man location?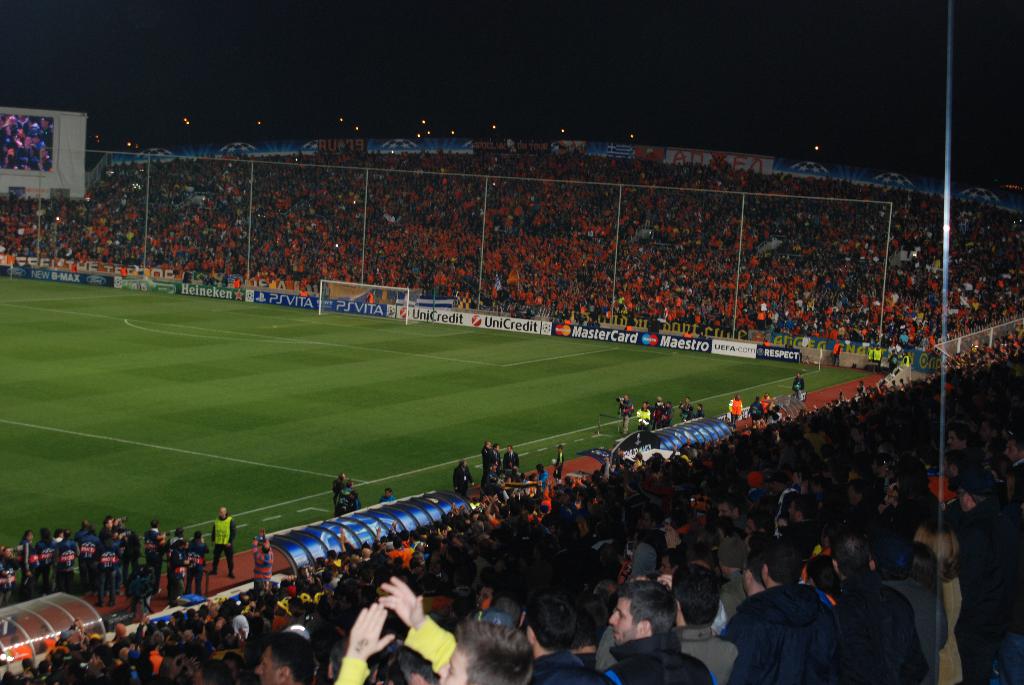
detection(727, 389, 739, 428)
